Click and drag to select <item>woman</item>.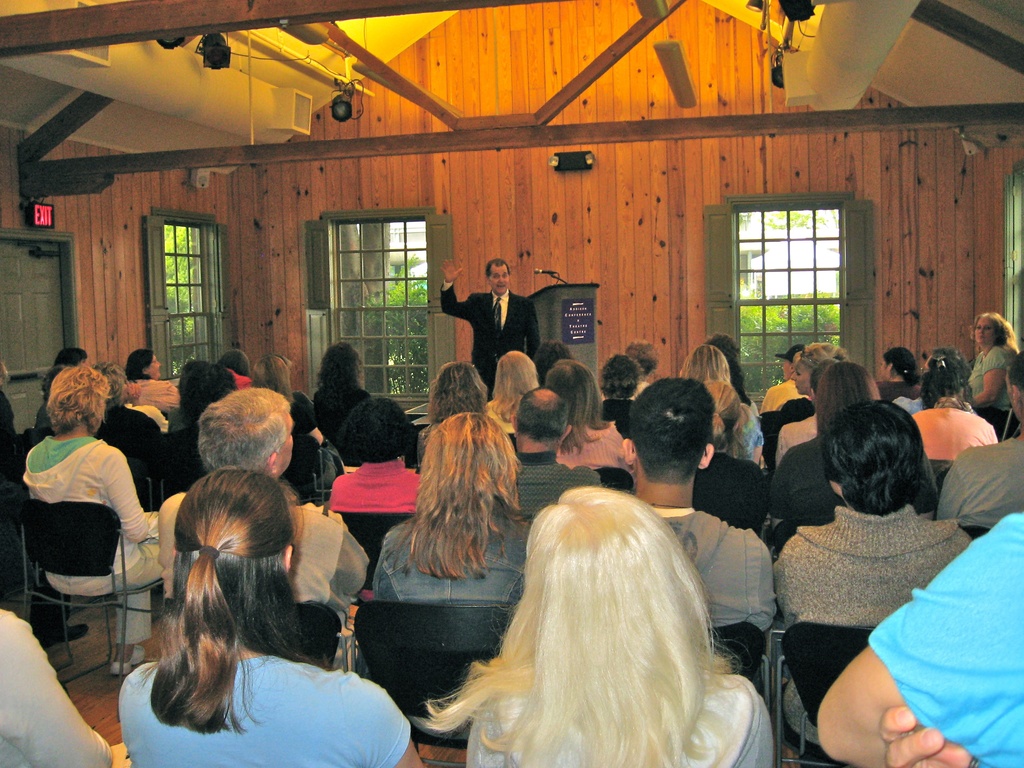
Selection: <box>623,340,655,403</box>.
